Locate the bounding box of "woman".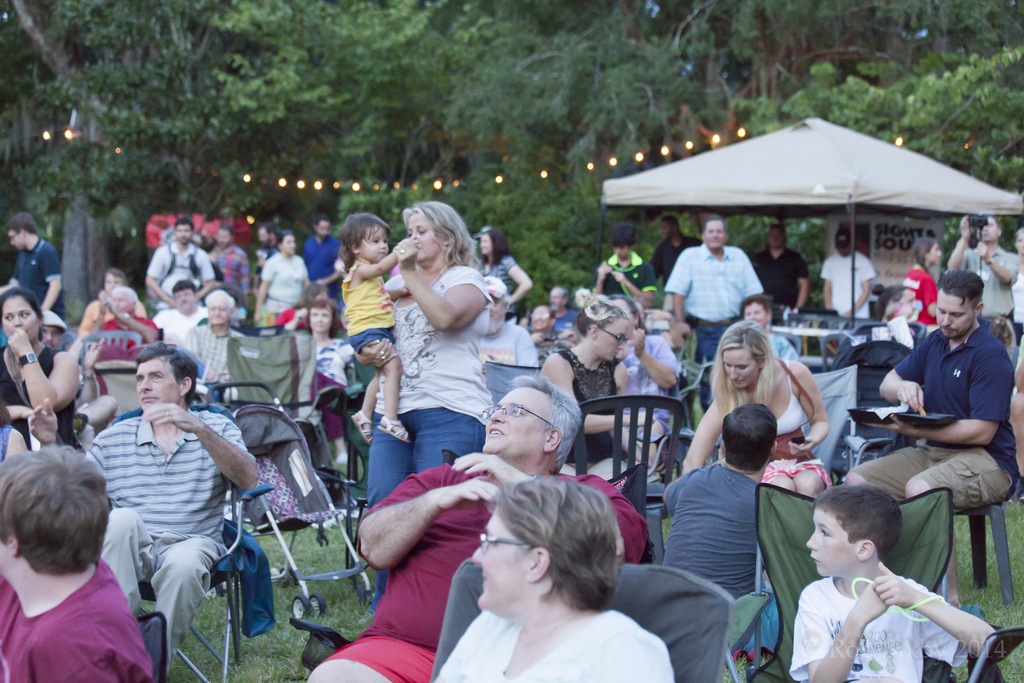
Bounding box: 369/192/502/627.
